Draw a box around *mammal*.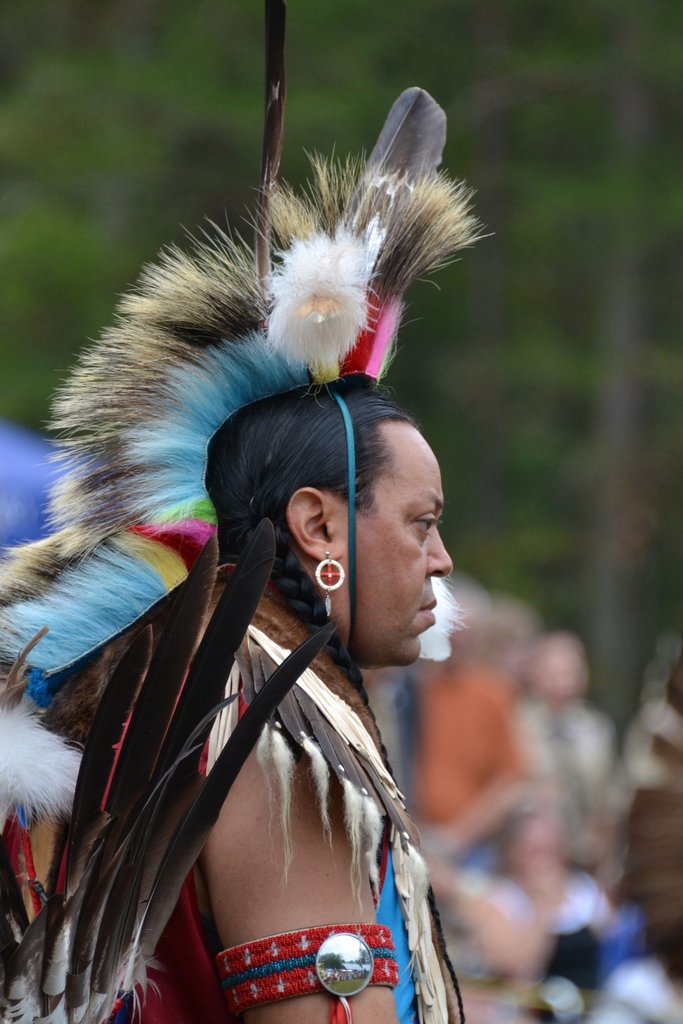
crop(0, 408, 506, 1014).
